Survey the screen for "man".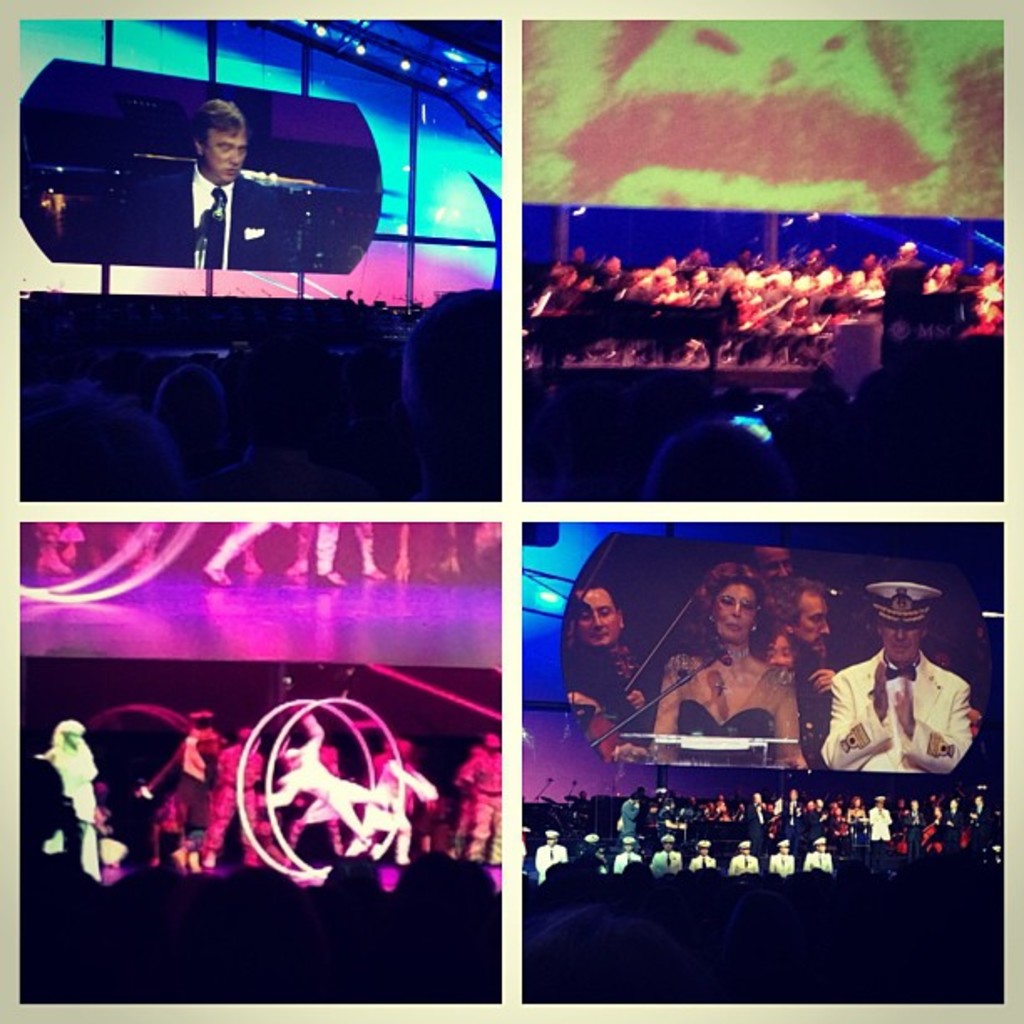
Survey found: (832, 582, 982, 778).
